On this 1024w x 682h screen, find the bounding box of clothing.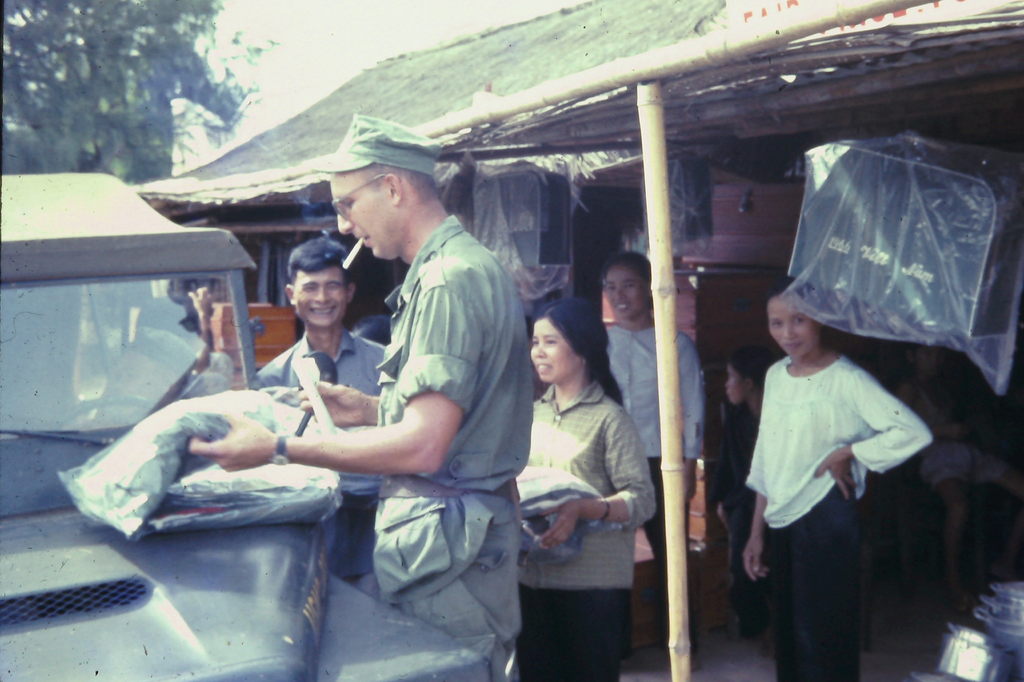
Bounding box: (609,321,707,572).
